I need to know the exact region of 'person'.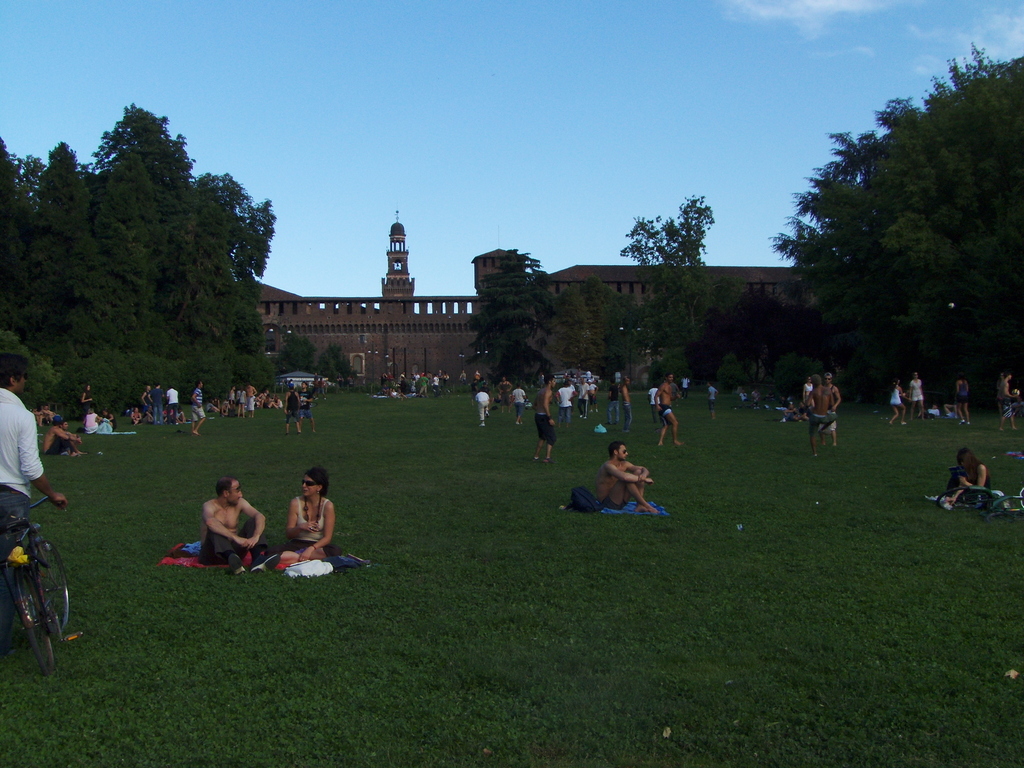
Region: 908, 365, 922, 417.
